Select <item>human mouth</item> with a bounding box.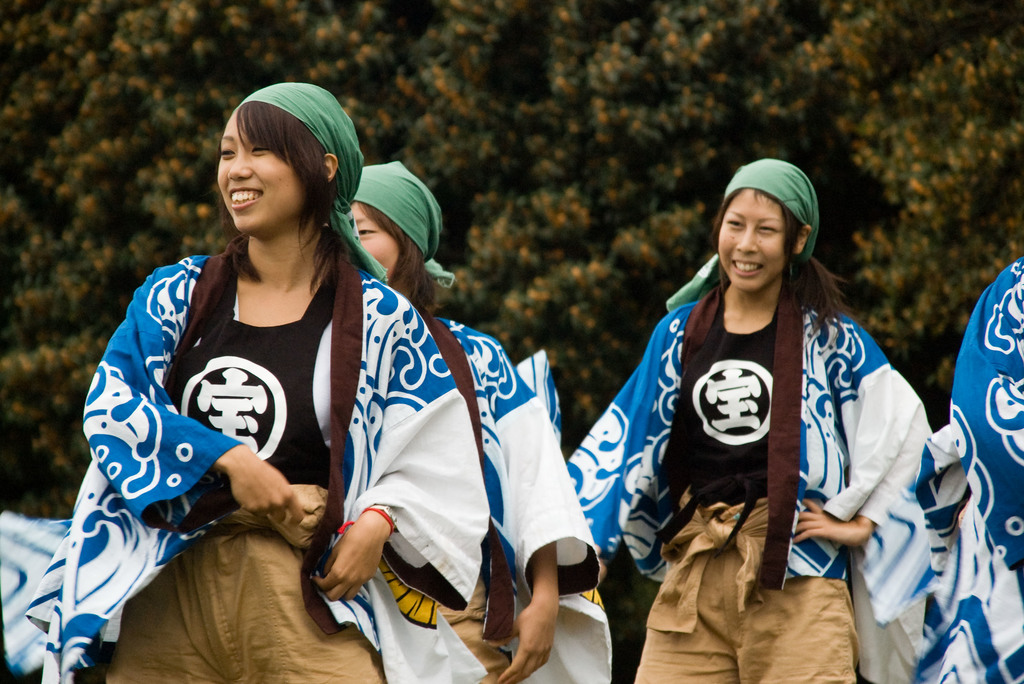
BBox(226, 182, 263, 211).
